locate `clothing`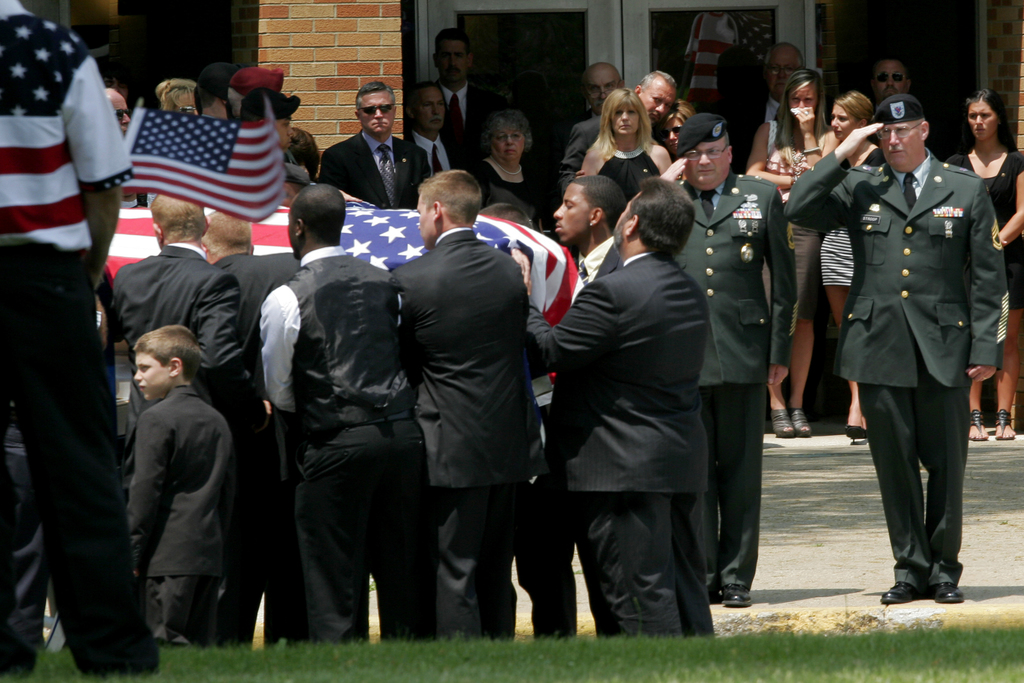
231:466:289:650
